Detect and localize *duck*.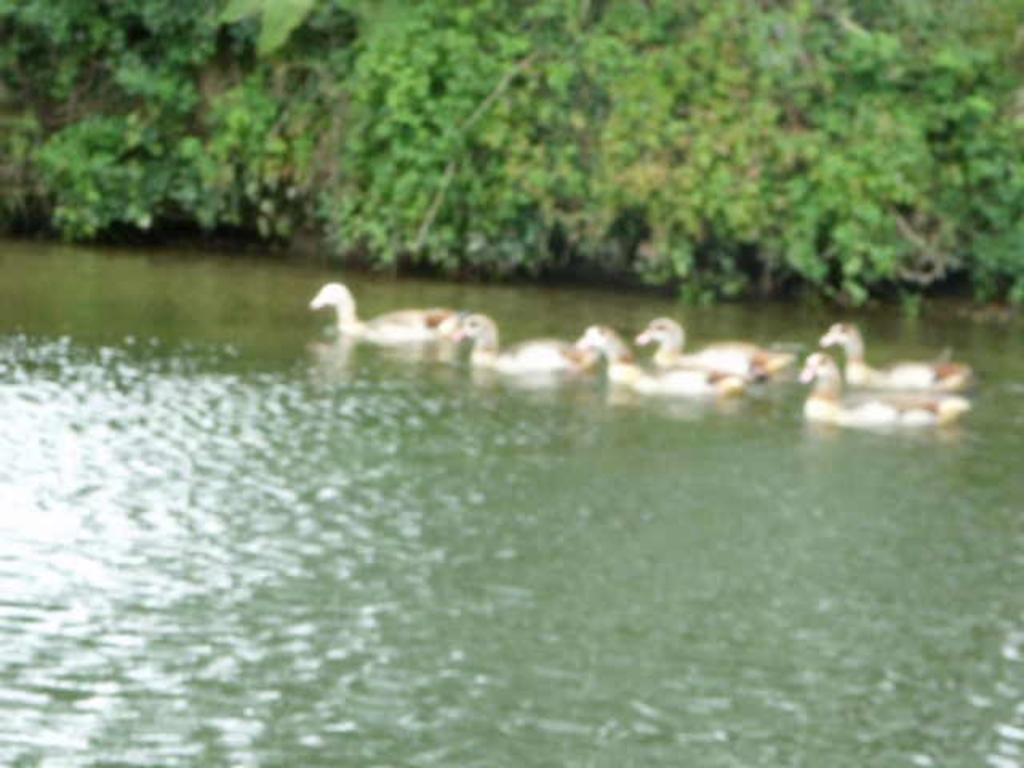
Localized at box(794, 357, 971, 429).
